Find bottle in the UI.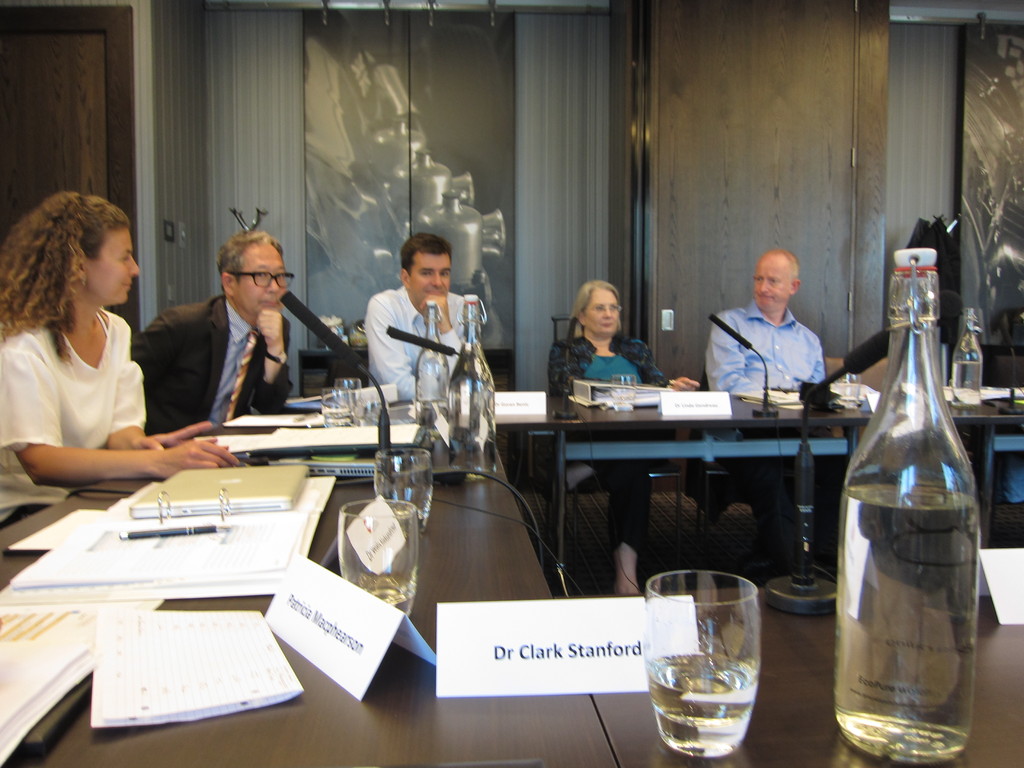
UI element at bbox(444, 296, 504, 474).
